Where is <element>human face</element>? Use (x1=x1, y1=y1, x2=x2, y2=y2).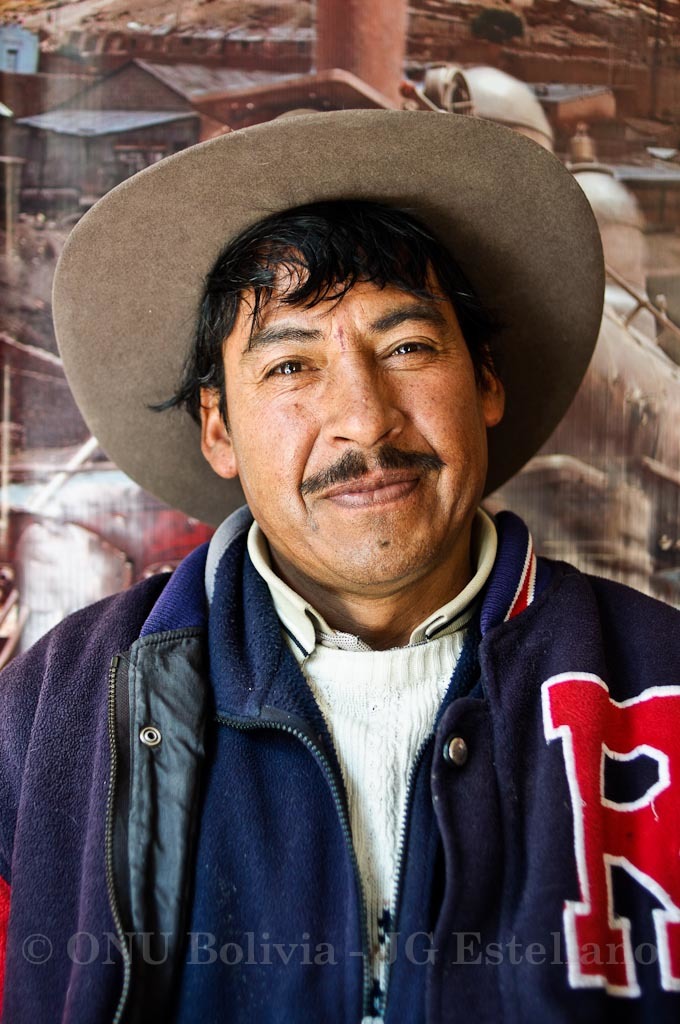
(x1=227, y1=257, x2=485, y2=602).
